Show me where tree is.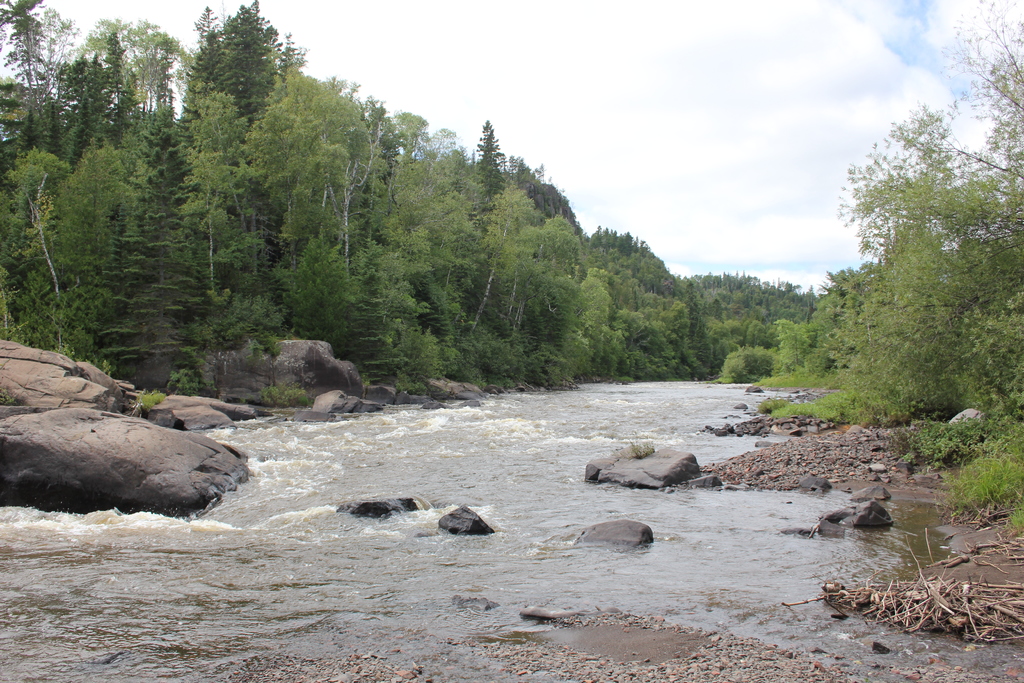
tree is at Rect(855, 0, 1023, 423).
